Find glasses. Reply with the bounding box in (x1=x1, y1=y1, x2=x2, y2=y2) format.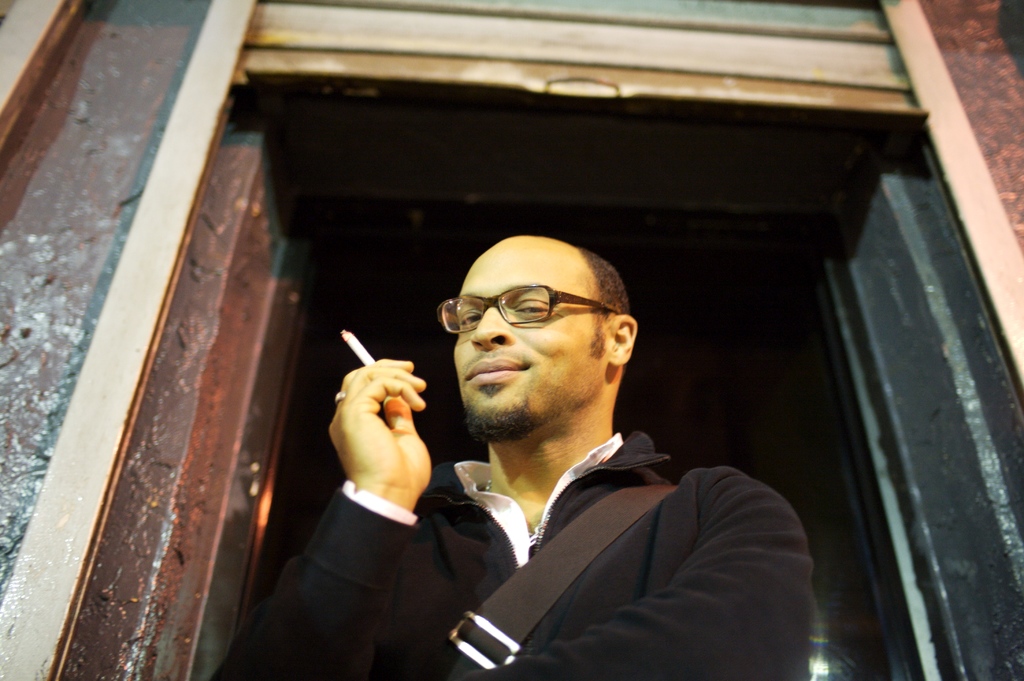
(x1=440, y1=281, x2=621, y2=334).
